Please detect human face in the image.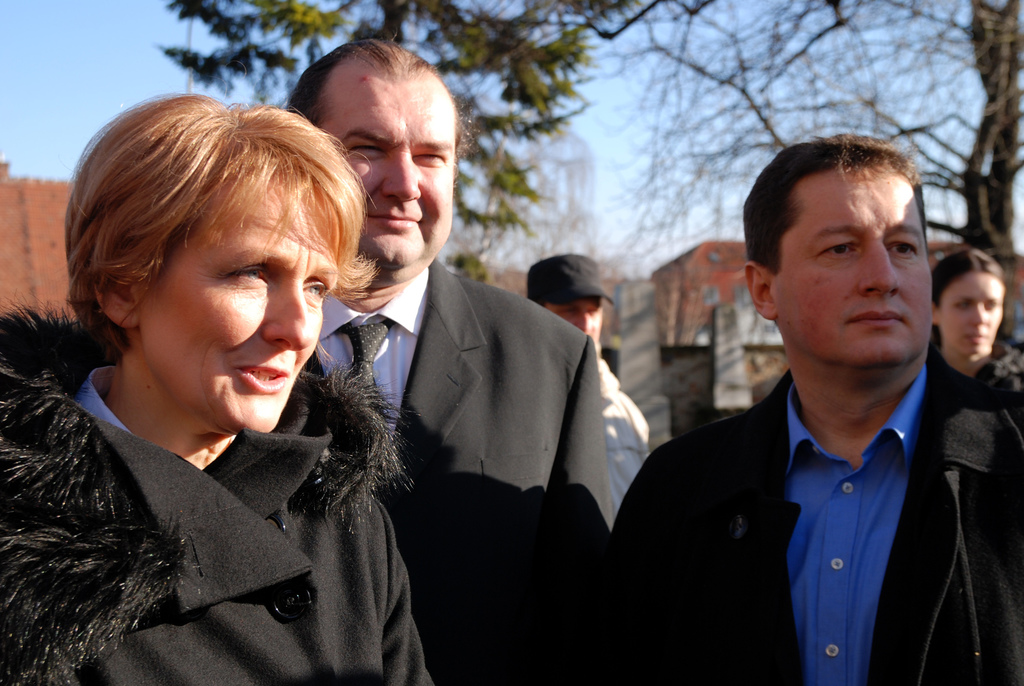
BBox(320, 74, 458, 284).
